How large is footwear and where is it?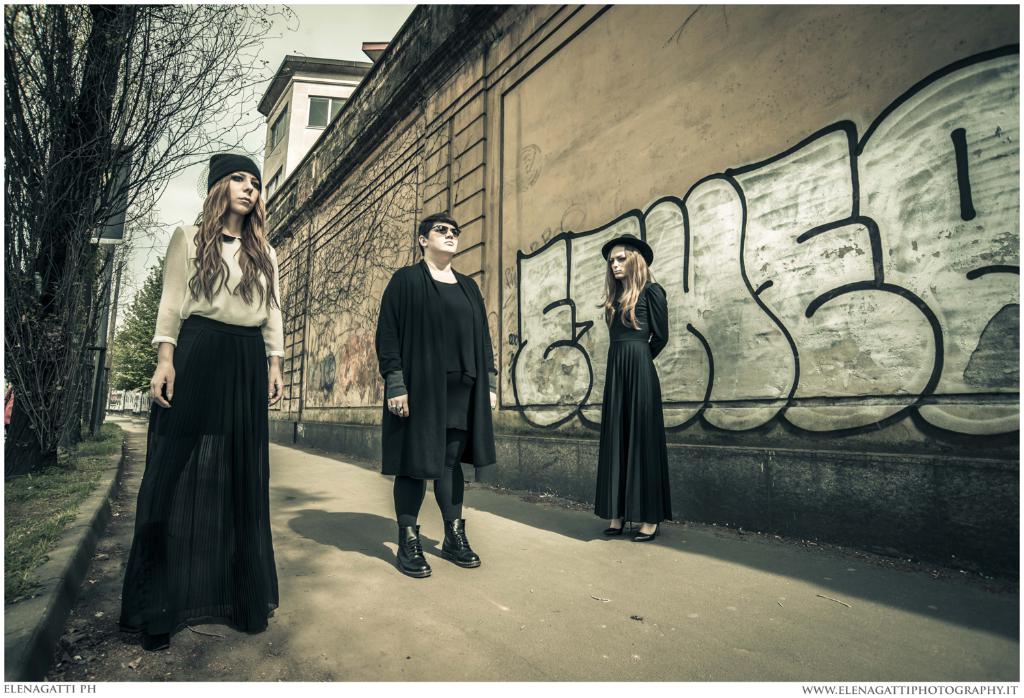
Bounding box: [x1=390, y1=518, x2=433, y2=572].
